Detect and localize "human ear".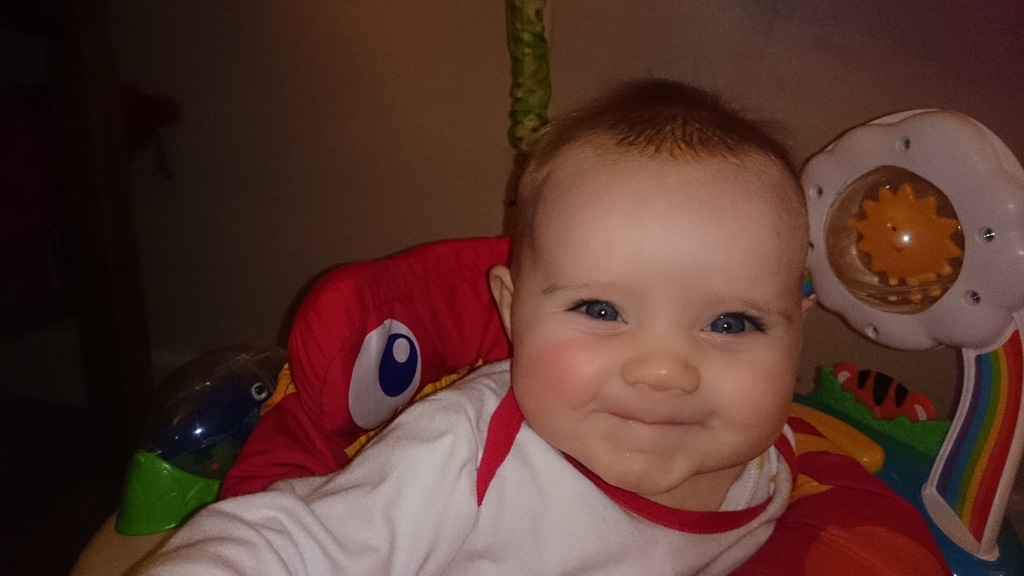
Localized at [x1=797, y1=295, x2=816, y2=357].
